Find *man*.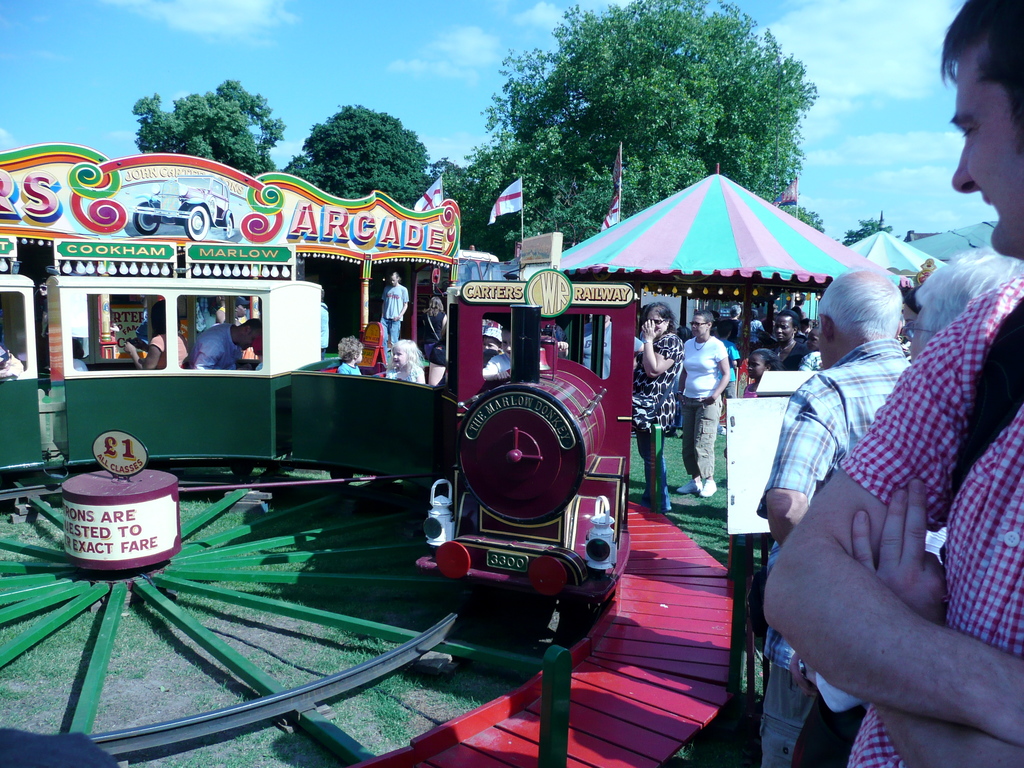
BBox(773, 271, 911, 532).
